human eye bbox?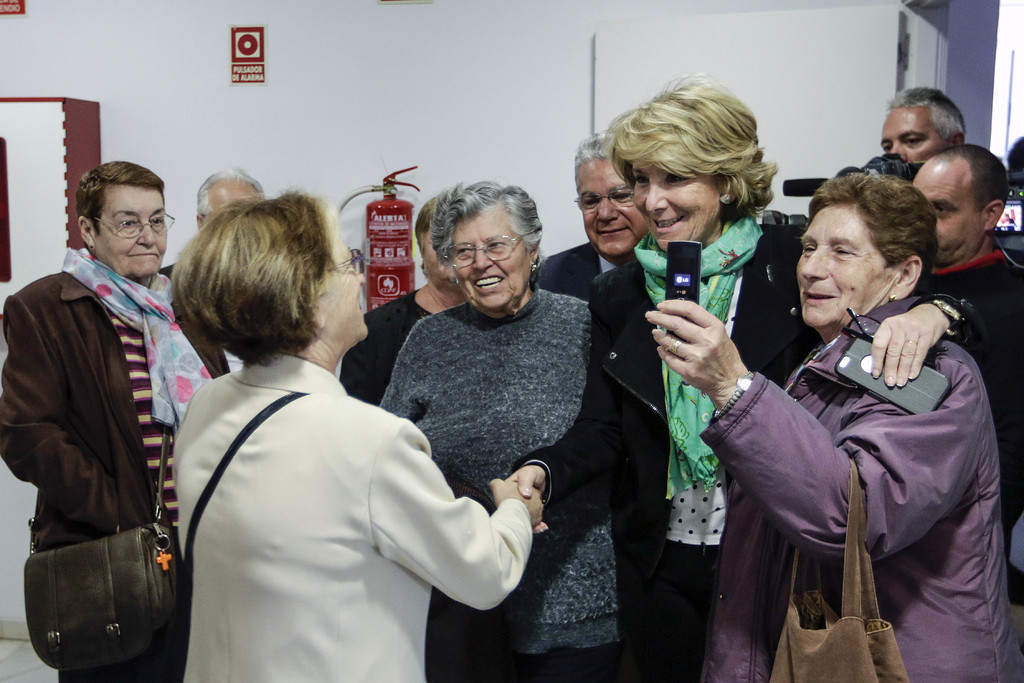
detection(934, 204, 950, 217)
